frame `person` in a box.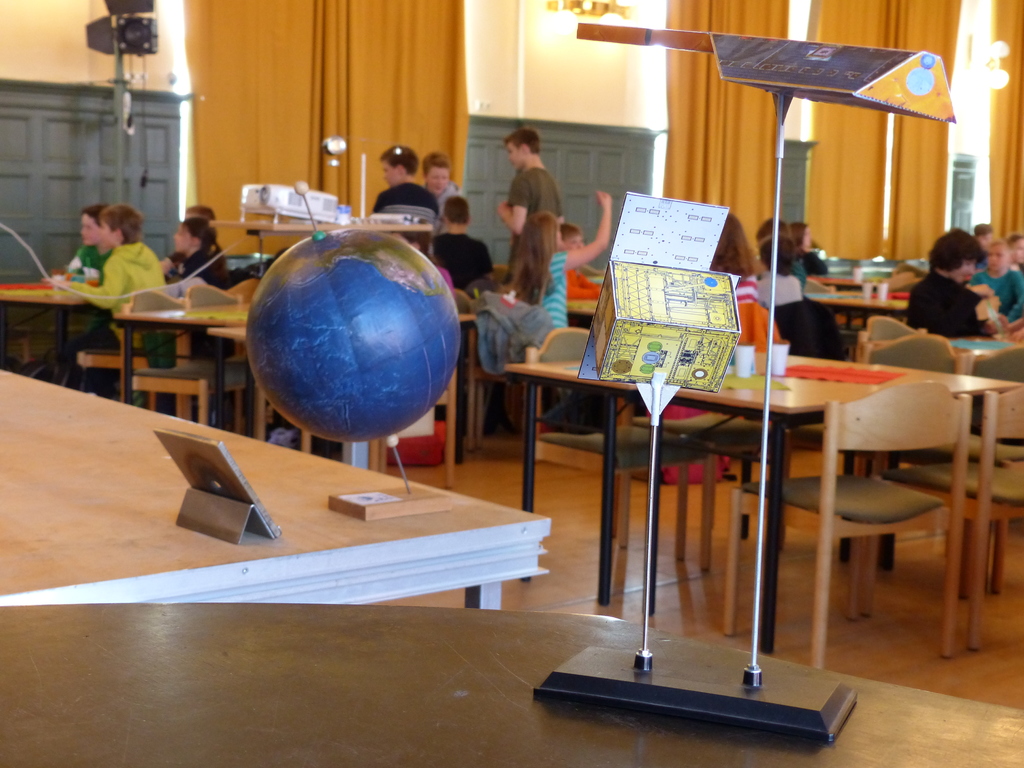
l=972, t=227, r=993, b=252.
